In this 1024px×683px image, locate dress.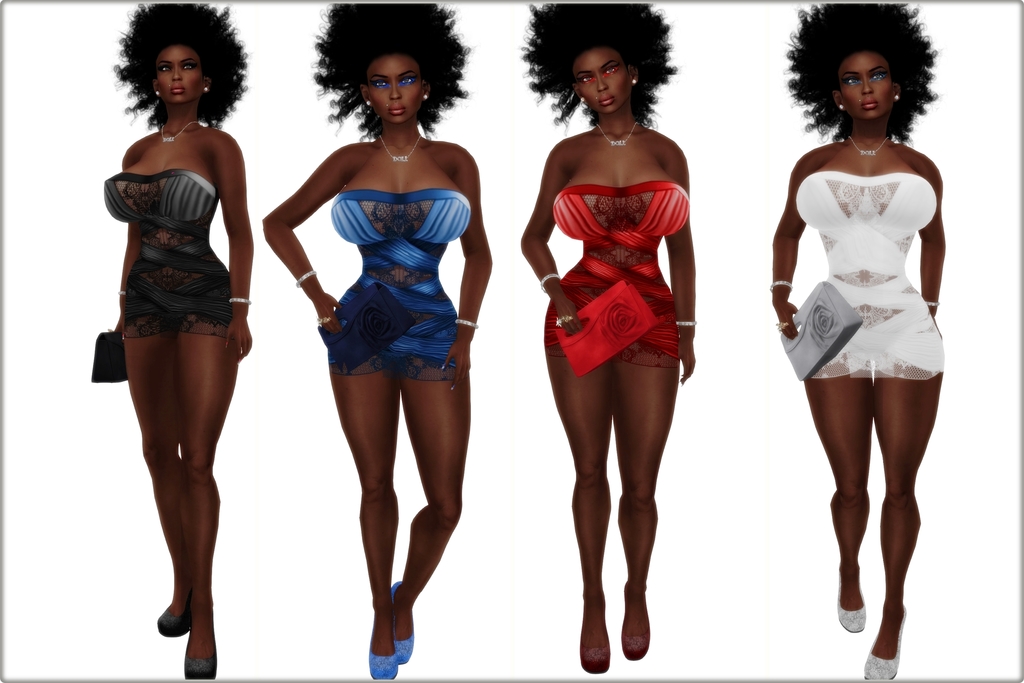
Bounding box: rect(328, 187, 471, 379).
